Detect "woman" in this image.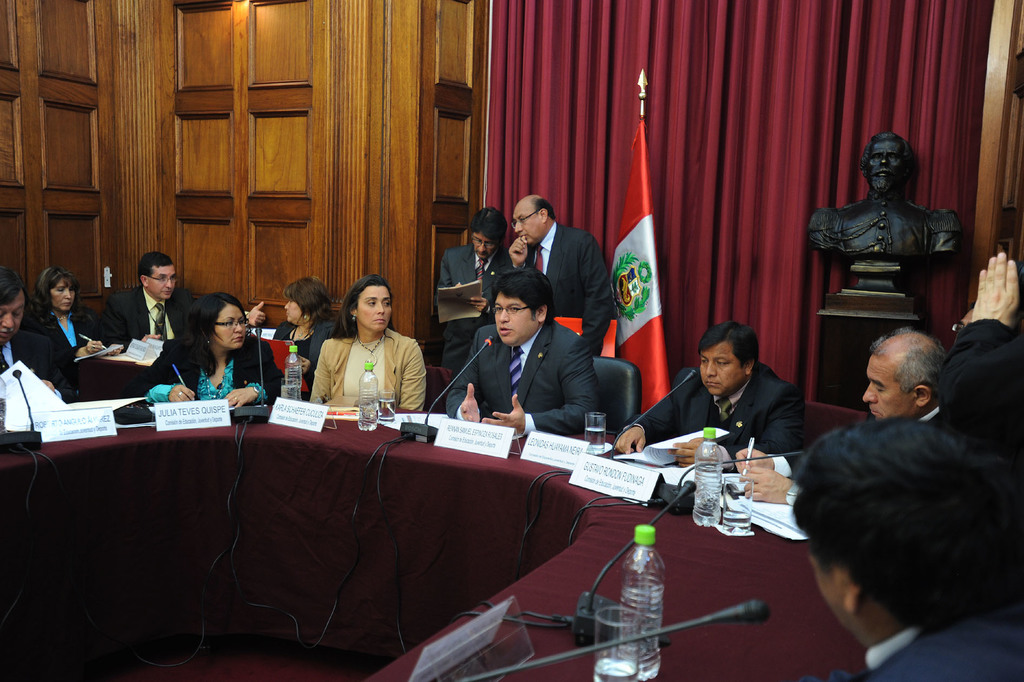
Detection: locate(127, 292, 285, 410).
